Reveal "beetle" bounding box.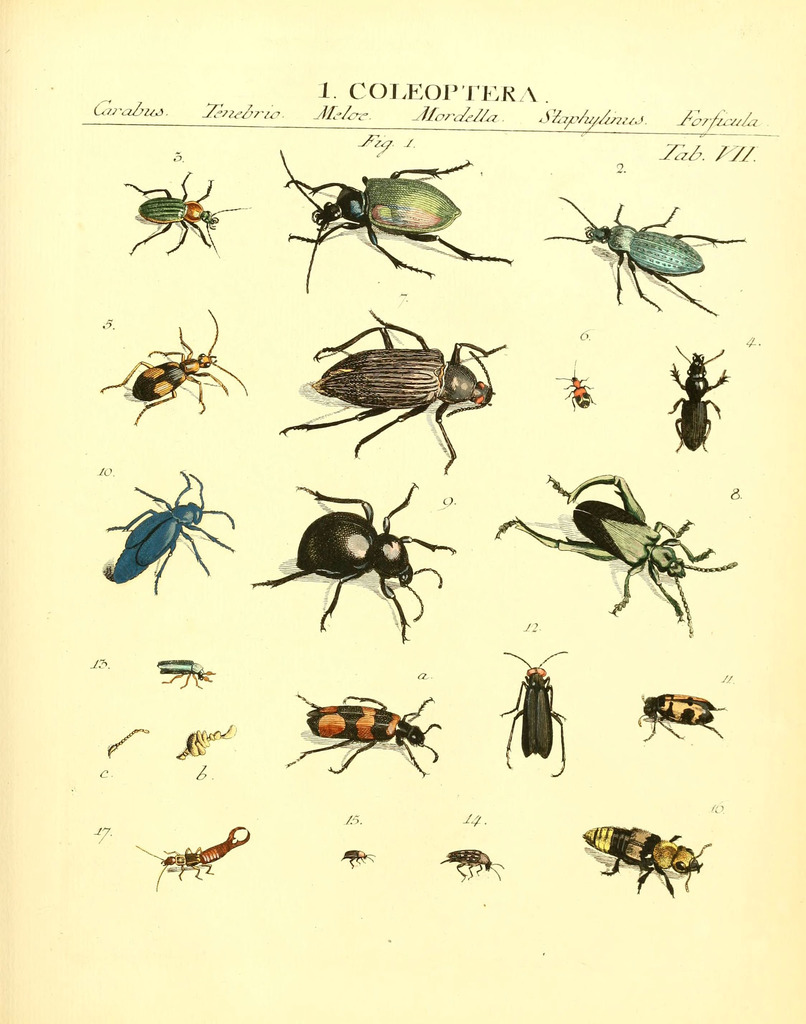
Revealed: box(583, 824, 716, 902).
